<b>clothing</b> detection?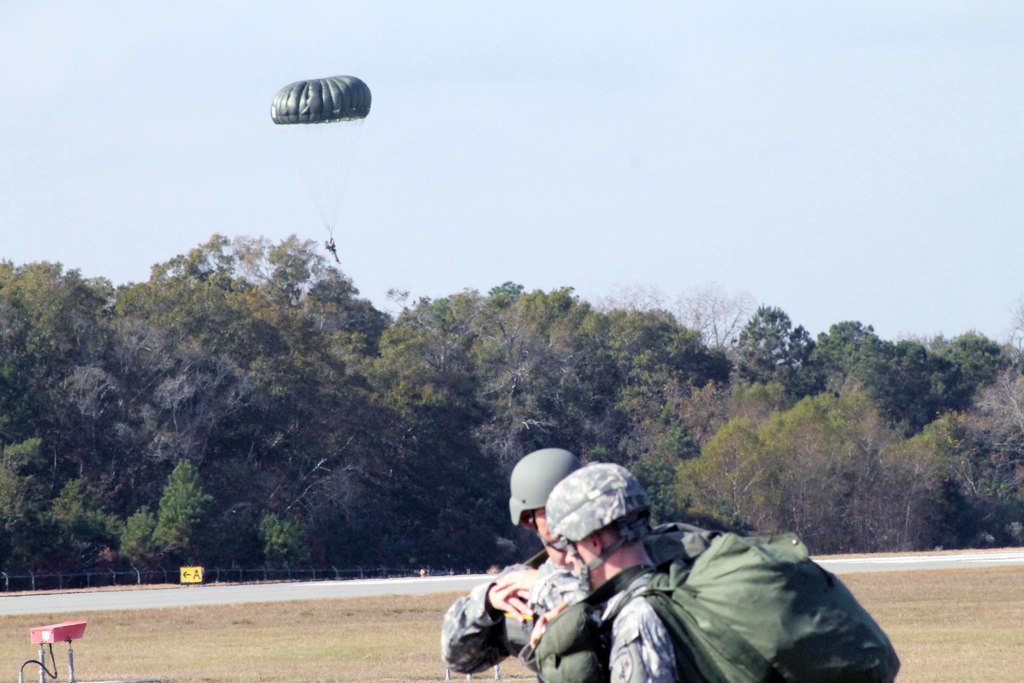
detection(438, 551, 588, 672)
